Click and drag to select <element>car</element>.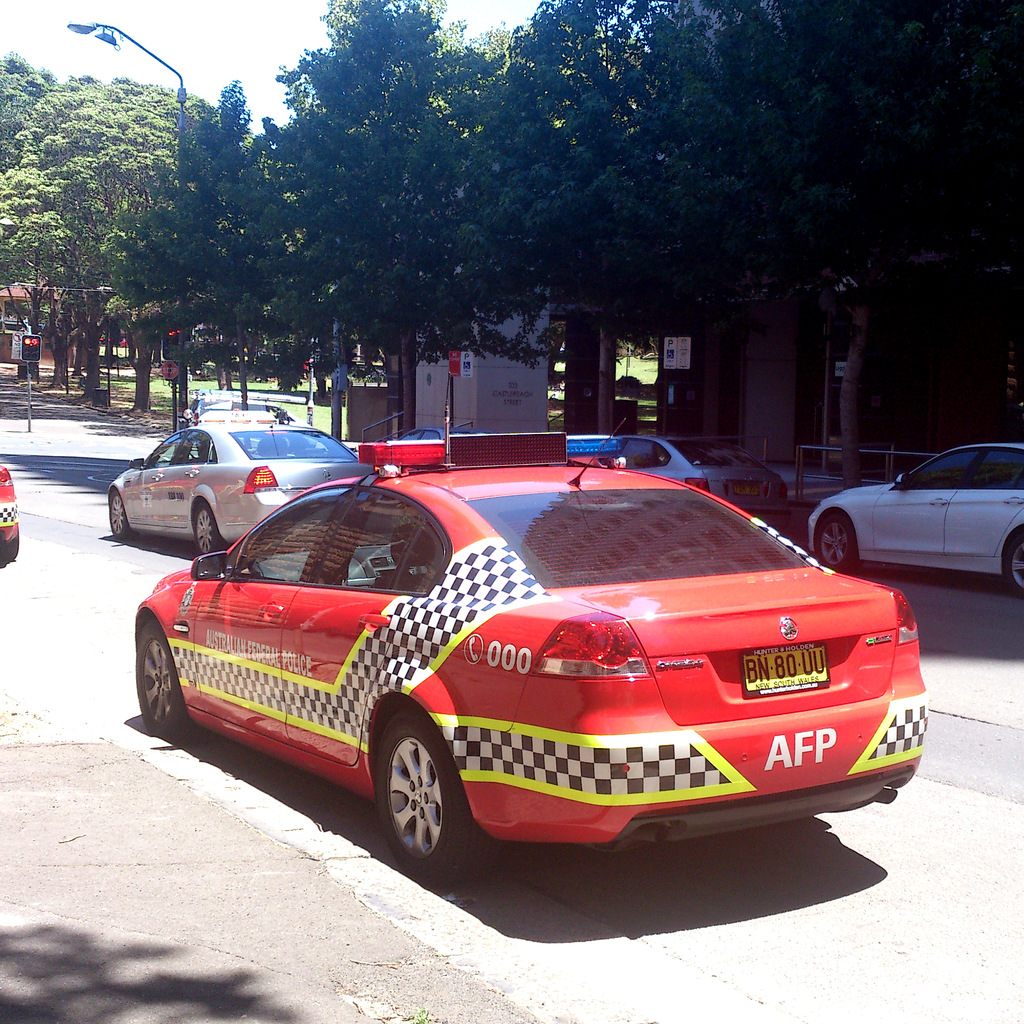
Selection: select_region(97, 449, 956, 877).
